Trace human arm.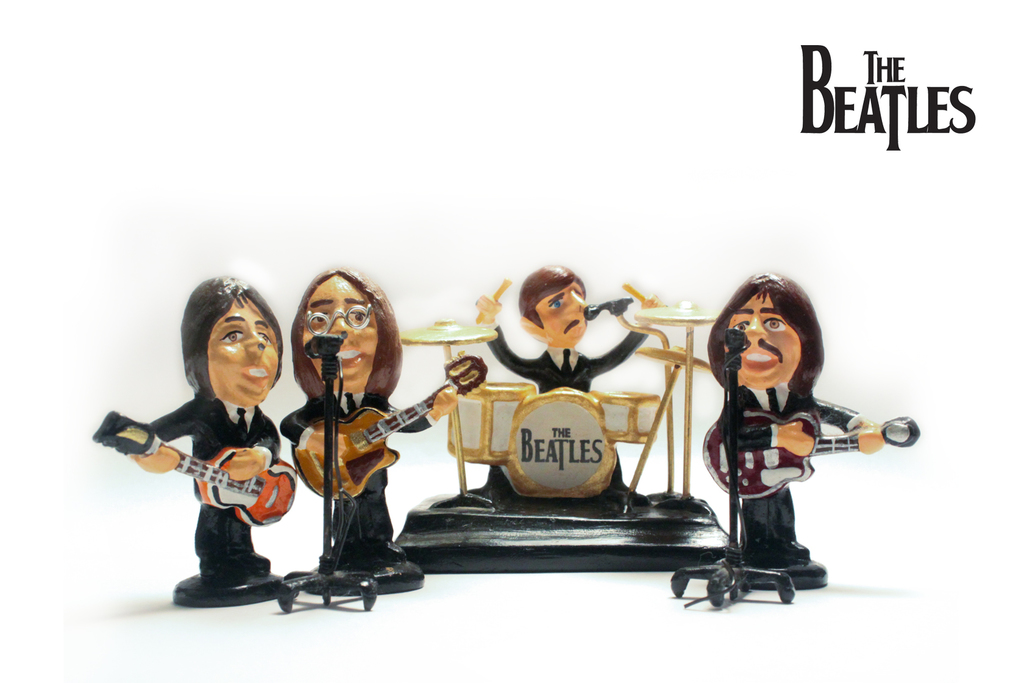
Traced to crop(115, 397, 198, 477).
